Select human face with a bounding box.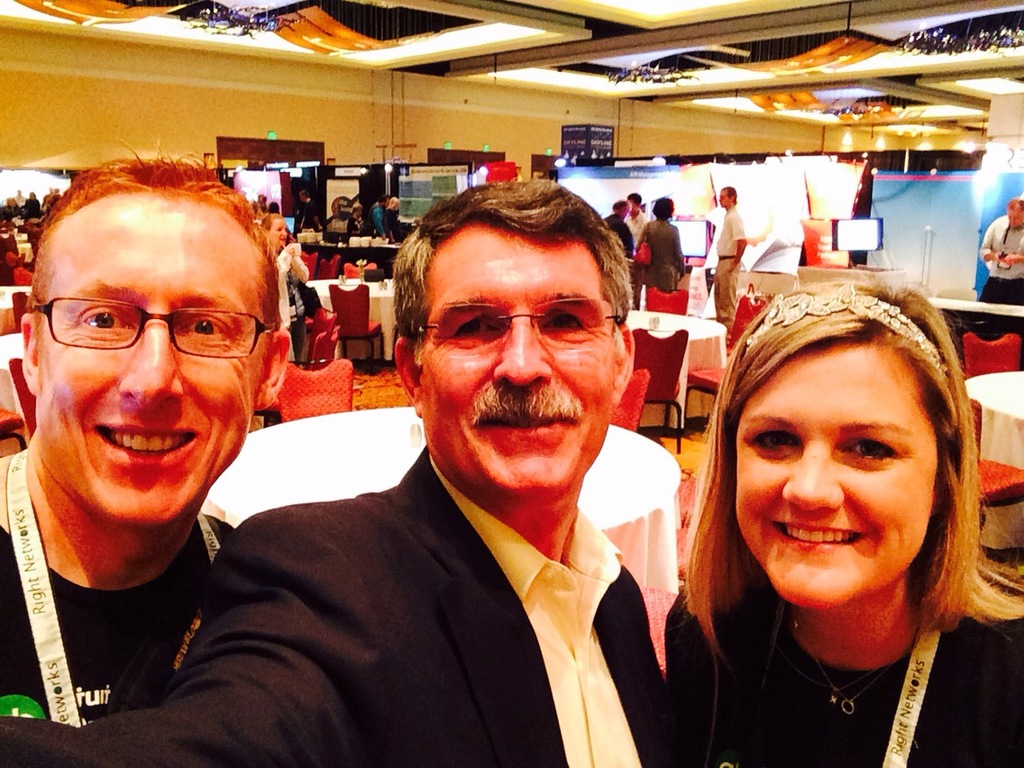
[left=33, top=198, right=270, bottom=532].
